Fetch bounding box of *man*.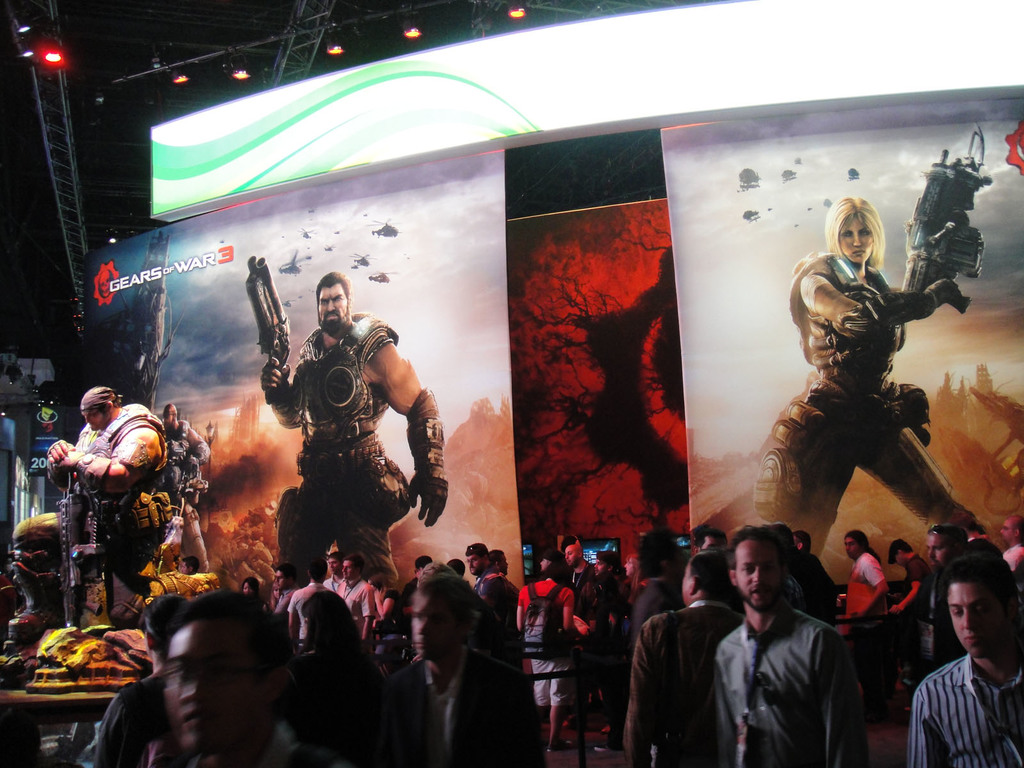
Bbox: box=[336, 555, 373, 643].
